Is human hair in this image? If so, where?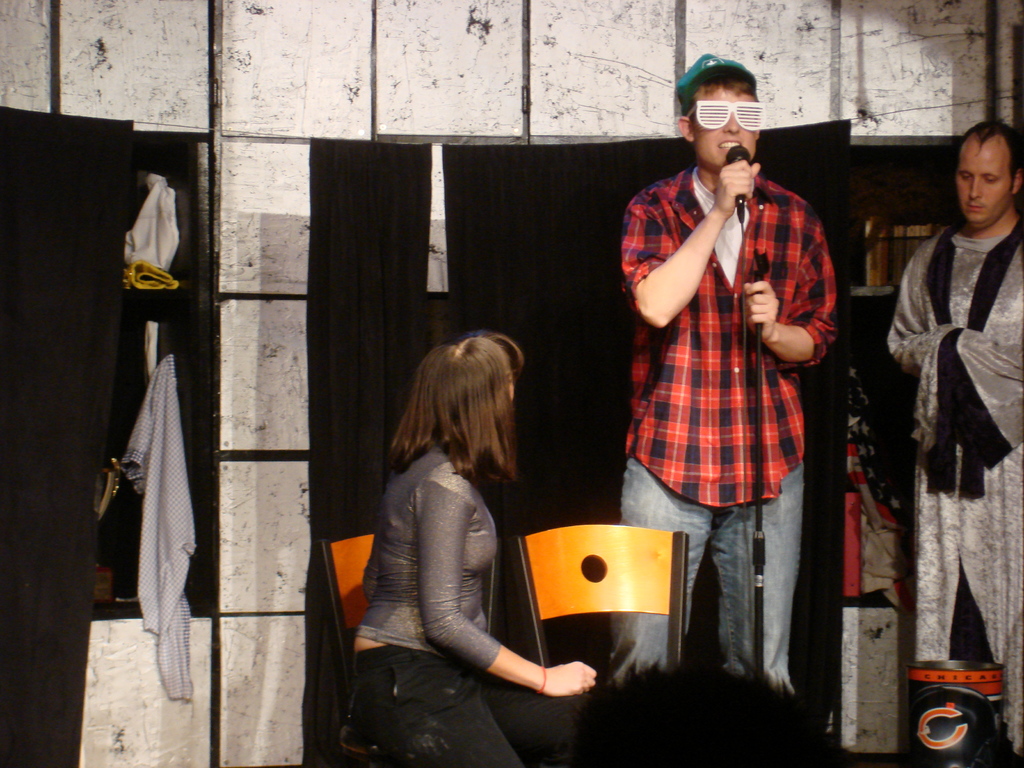
Yes, at bbox=[376, 330, 533, 523].
